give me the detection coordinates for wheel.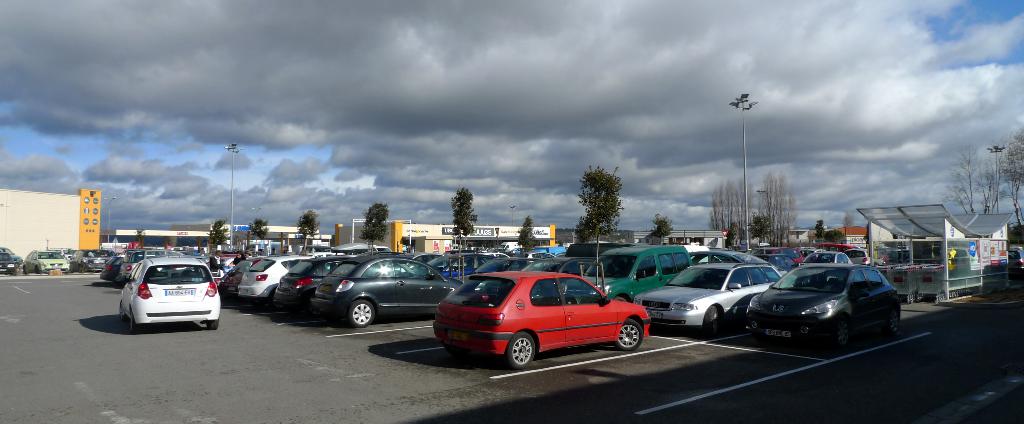
[x1=509, y1=332, x2=536, y2=370].
